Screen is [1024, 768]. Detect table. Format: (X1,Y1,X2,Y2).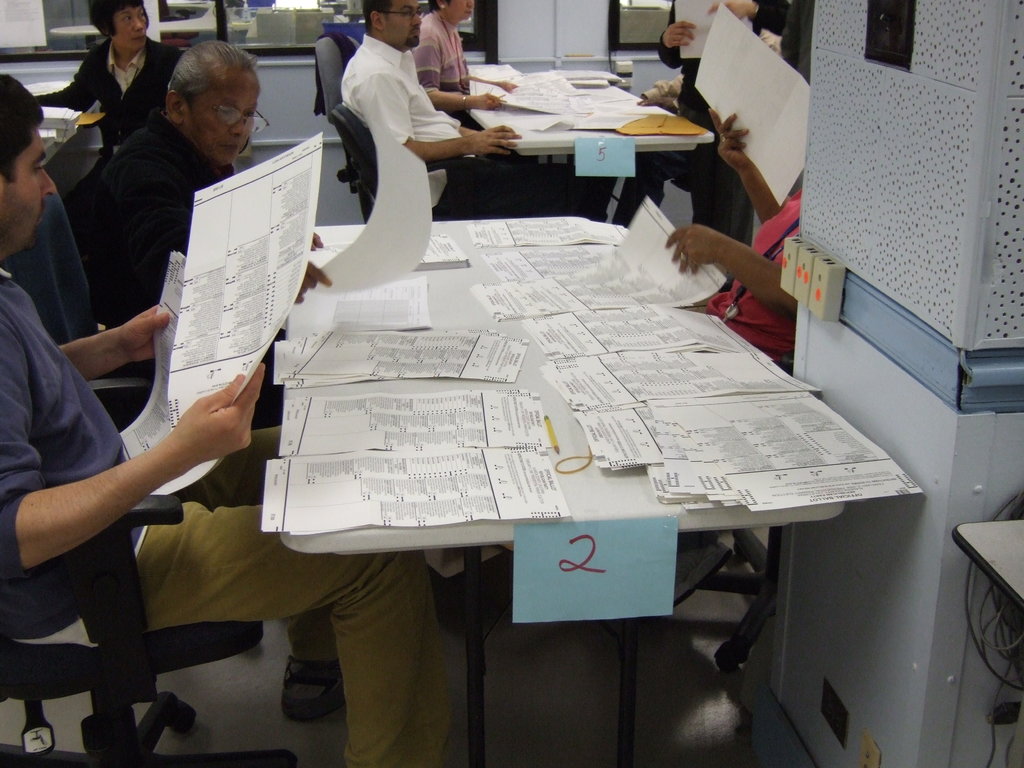
(20,79,117,168).
